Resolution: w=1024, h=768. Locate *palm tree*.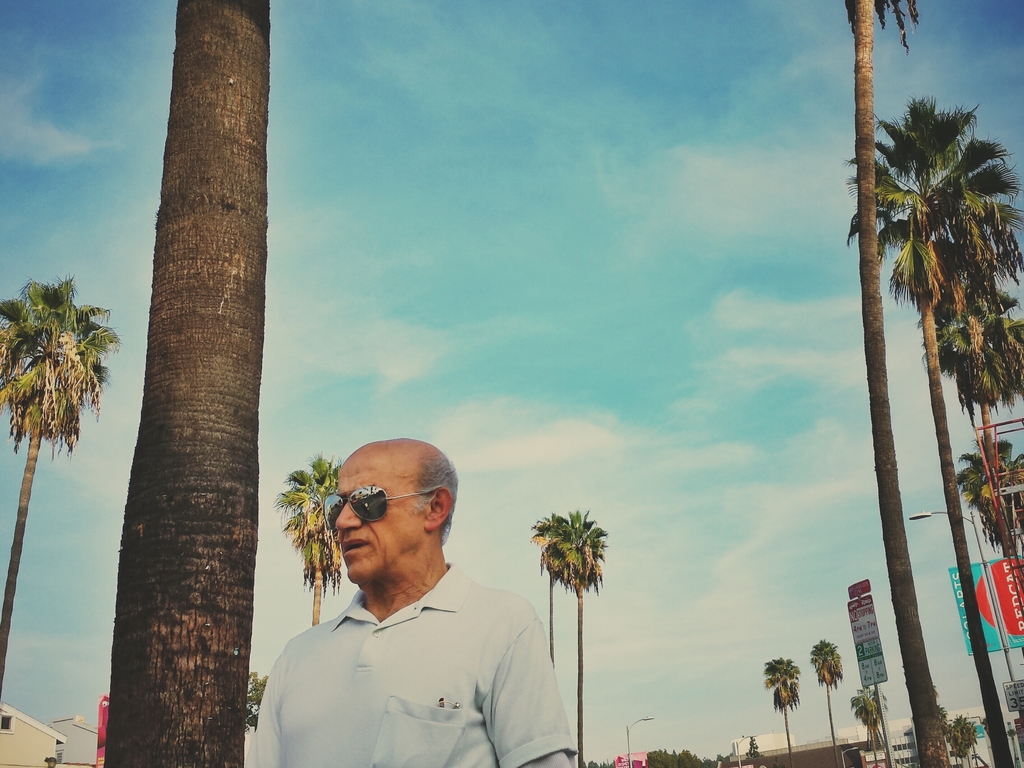
x1=844, y1=93, x2=1018, y2=767.
